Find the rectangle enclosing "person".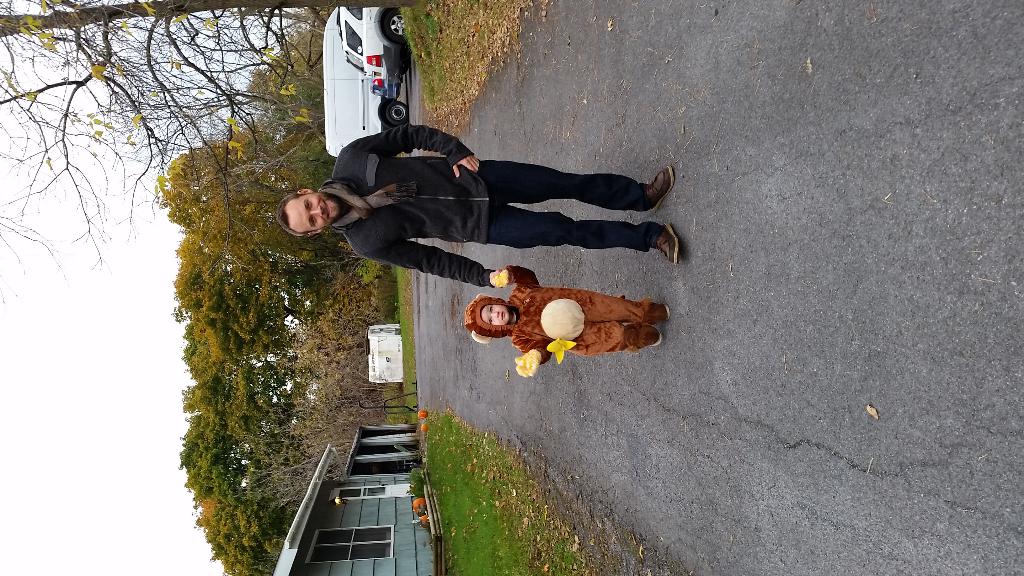
region(463, 266, 670, 381).
